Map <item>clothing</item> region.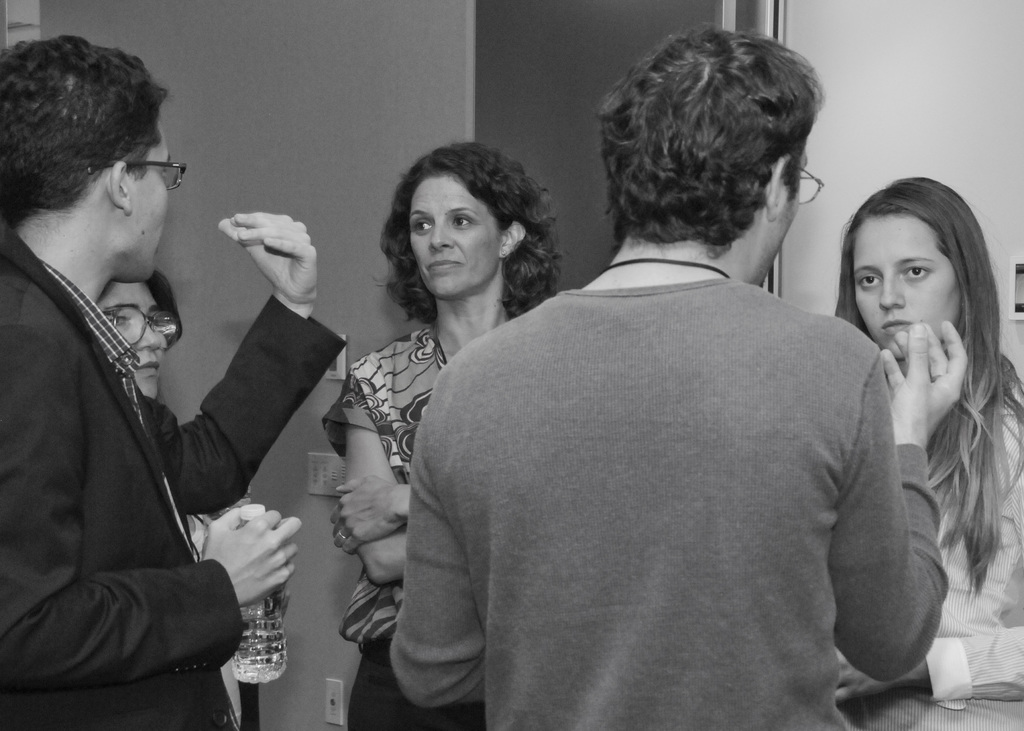
Mapped to rect(836, 377, 1023, 730).
